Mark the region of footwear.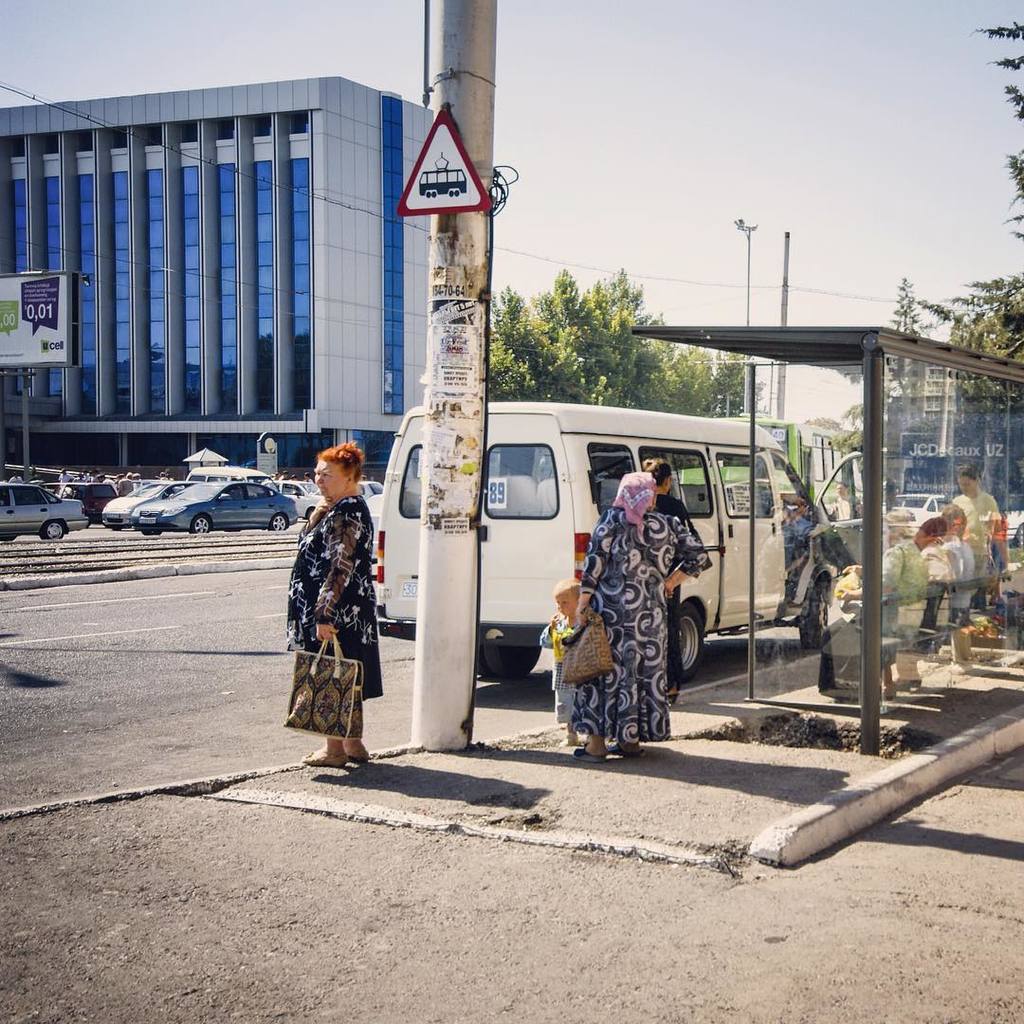
Region: pyautogui.locateOnScreen(608, 741, 645, 759).
